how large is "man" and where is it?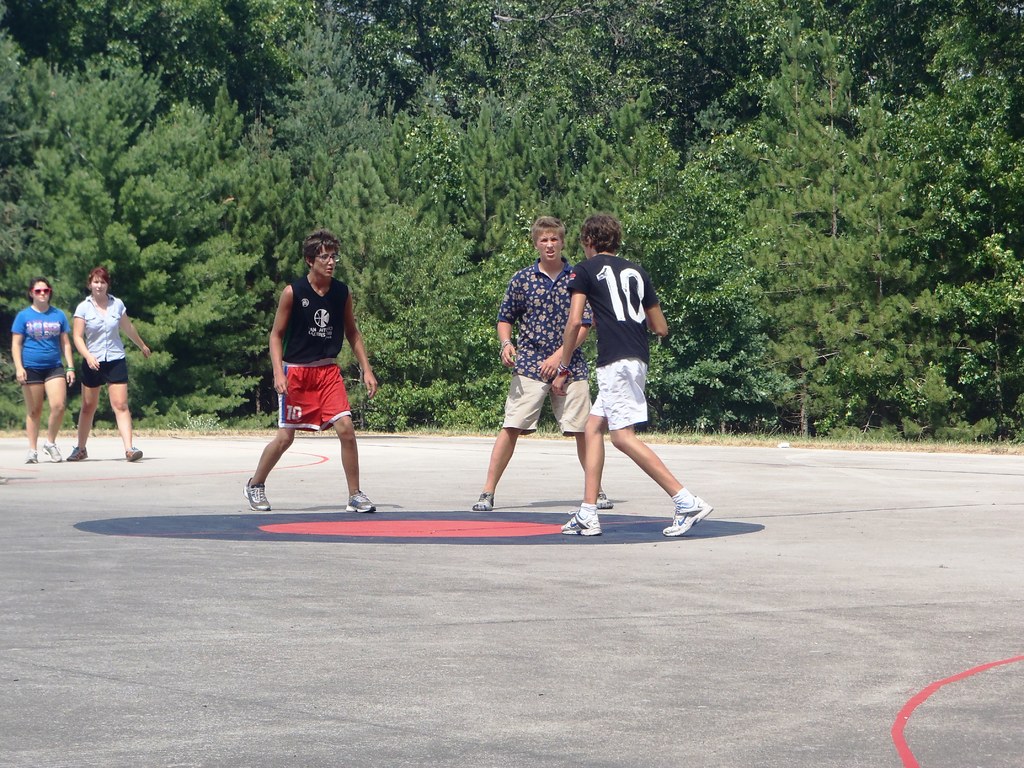
Bounding box: crop(469, 217, 611, 508).
